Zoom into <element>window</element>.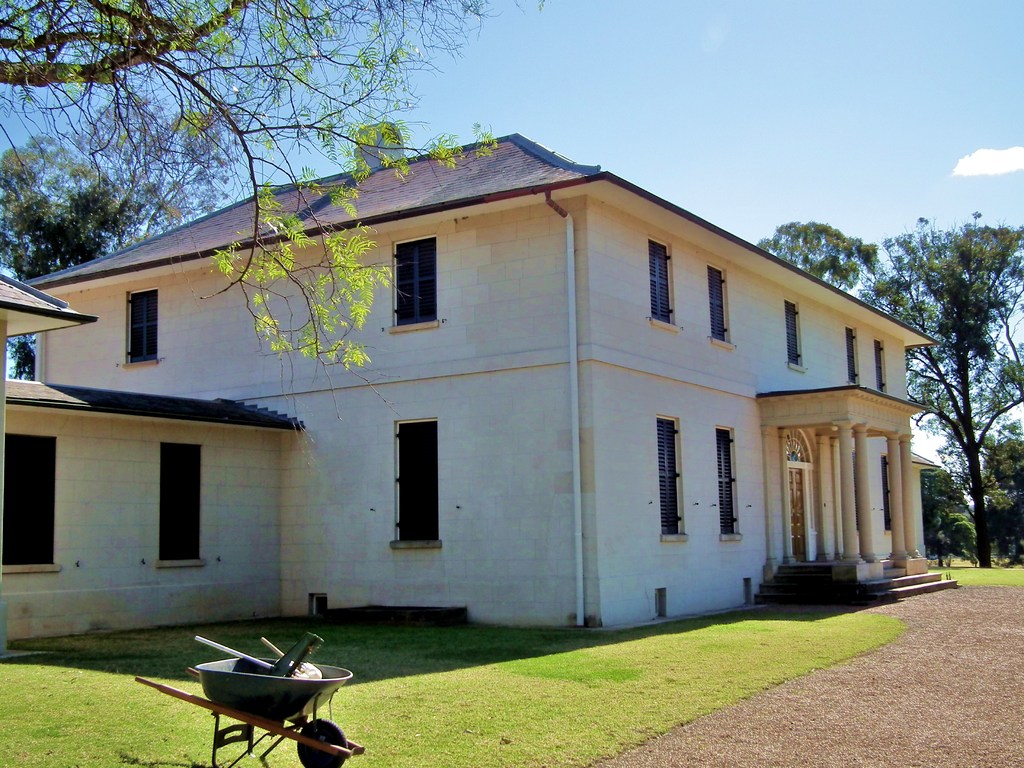
Zoom target: bbox=(845, 324, 858, 382).
